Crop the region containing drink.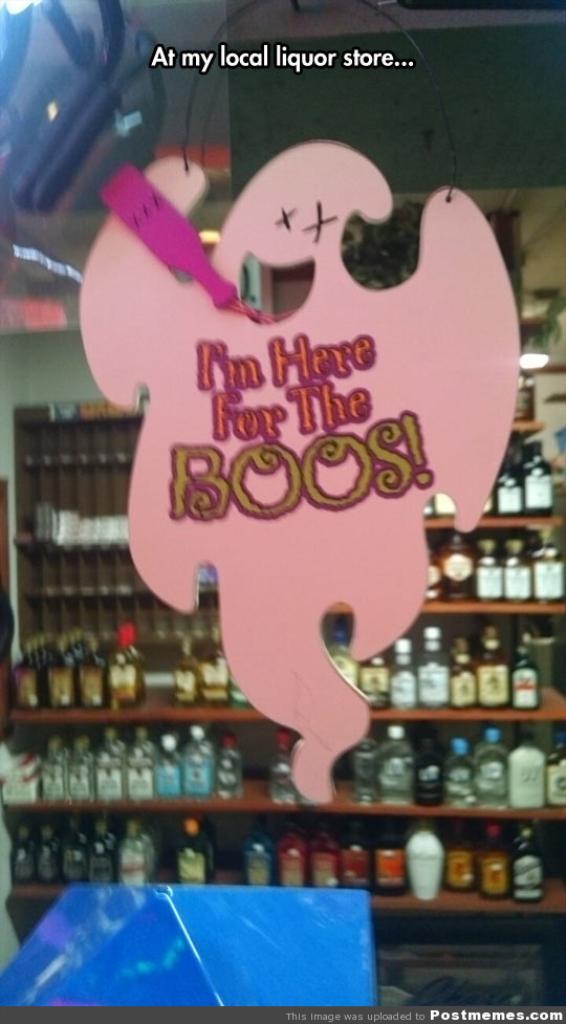
Crop region: box(173, 823, 216, 884).
